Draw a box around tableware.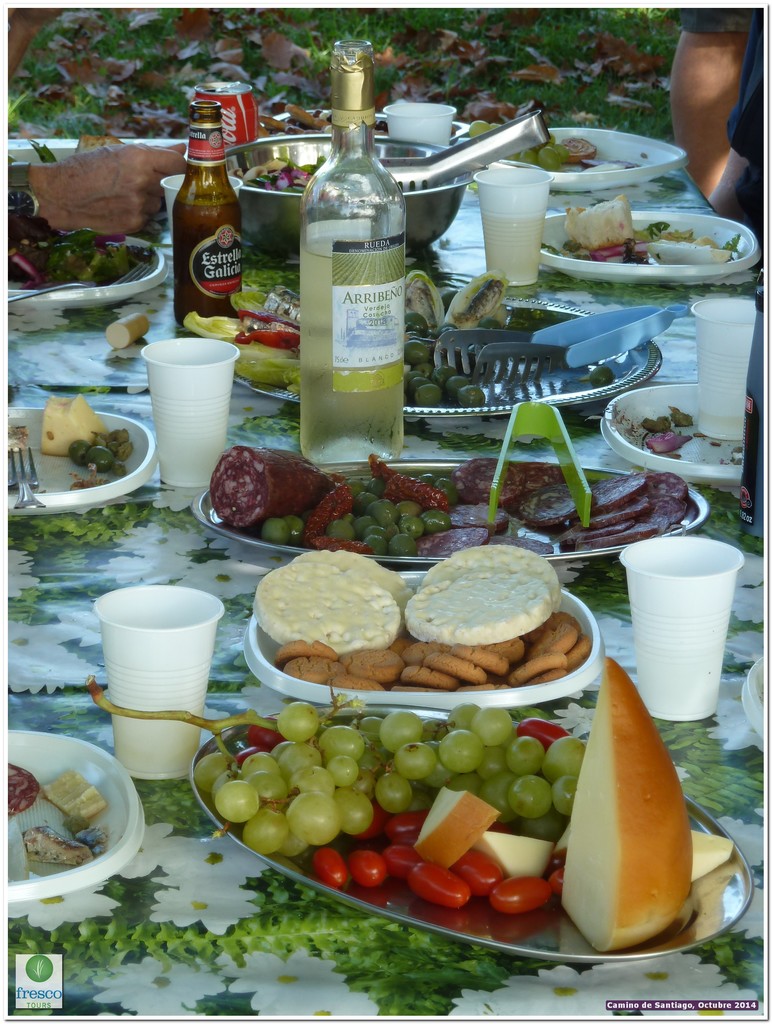
bbox(508, 113, 691, 196).
